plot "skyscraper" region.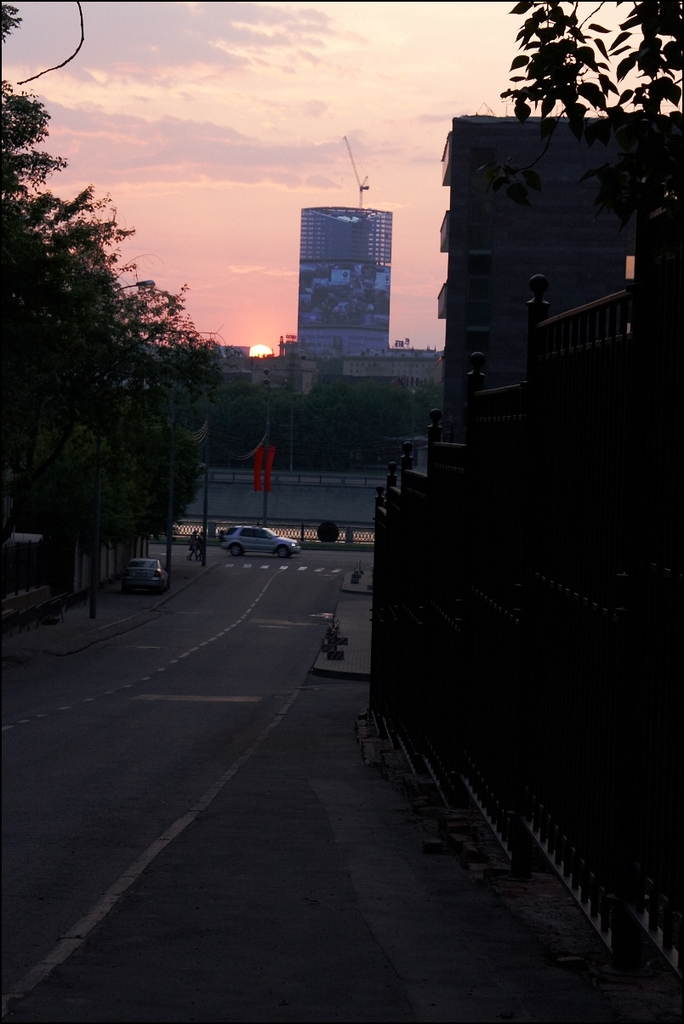
Plotted at 281 167 409 371.
